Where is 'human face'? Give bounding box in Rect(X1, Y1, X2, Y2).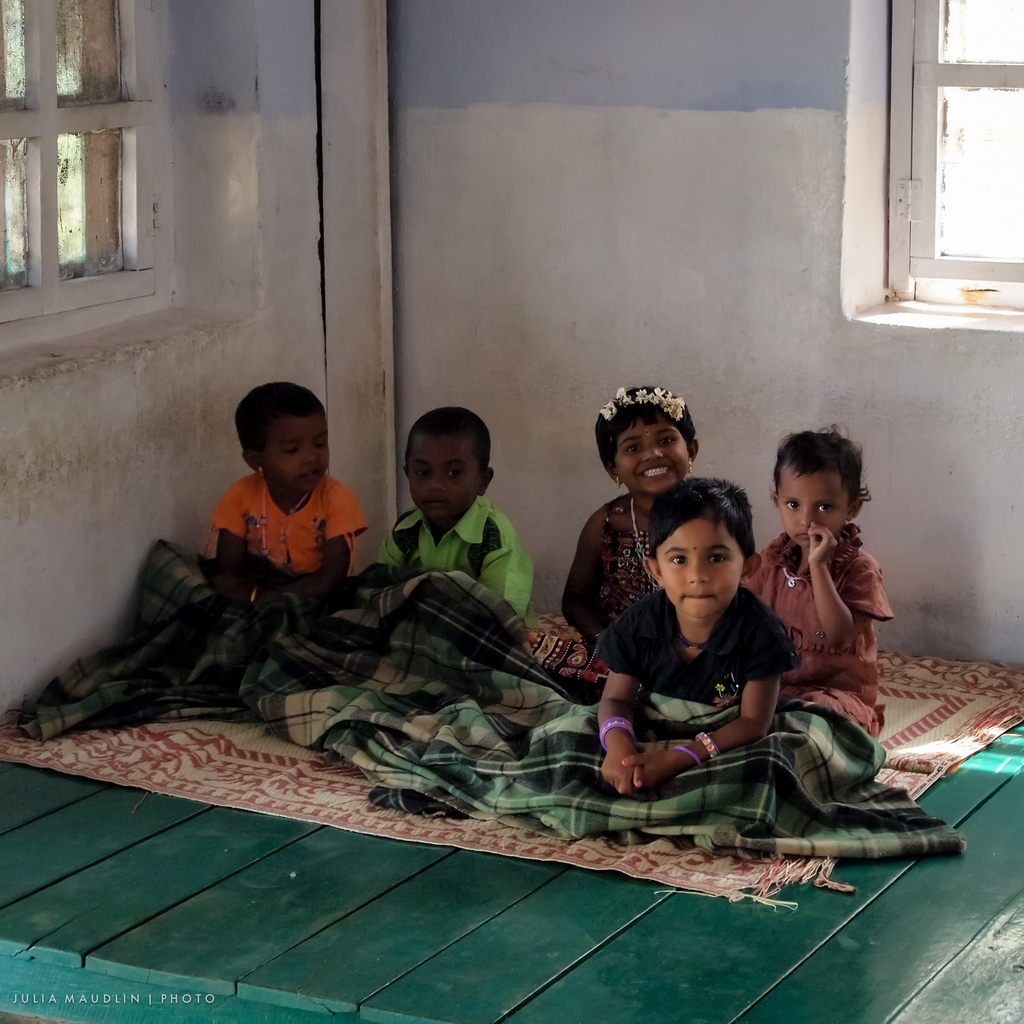
Rect(651, 519, 747, 624).
